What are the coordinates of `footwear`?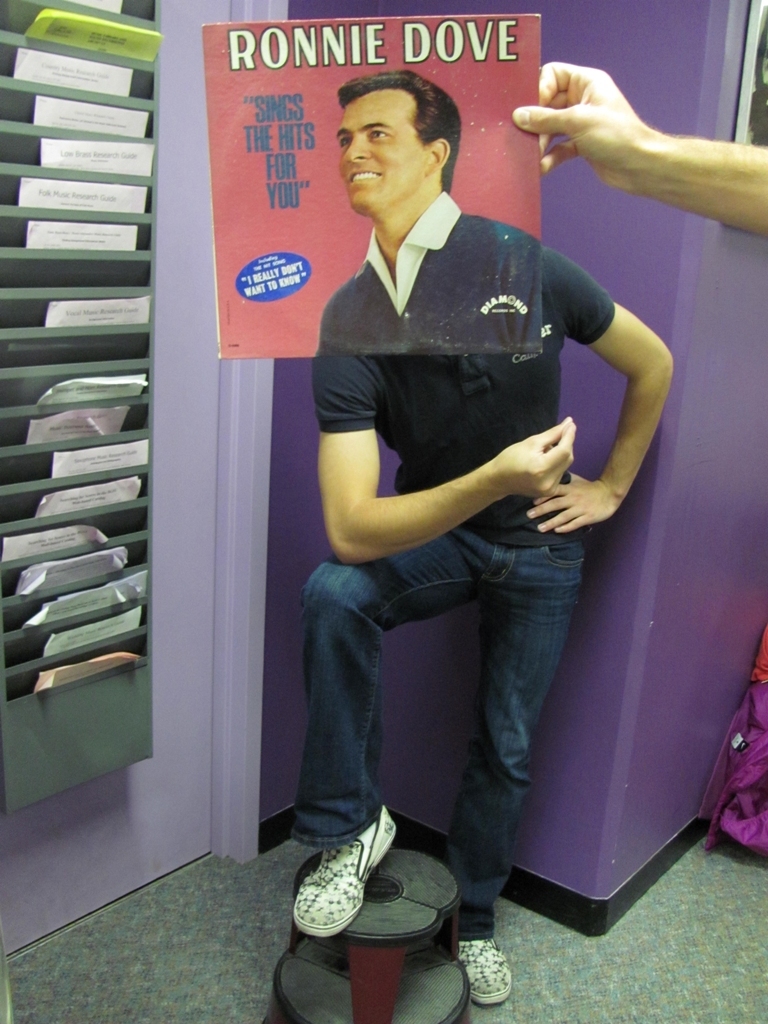
453,929,524,1013.
